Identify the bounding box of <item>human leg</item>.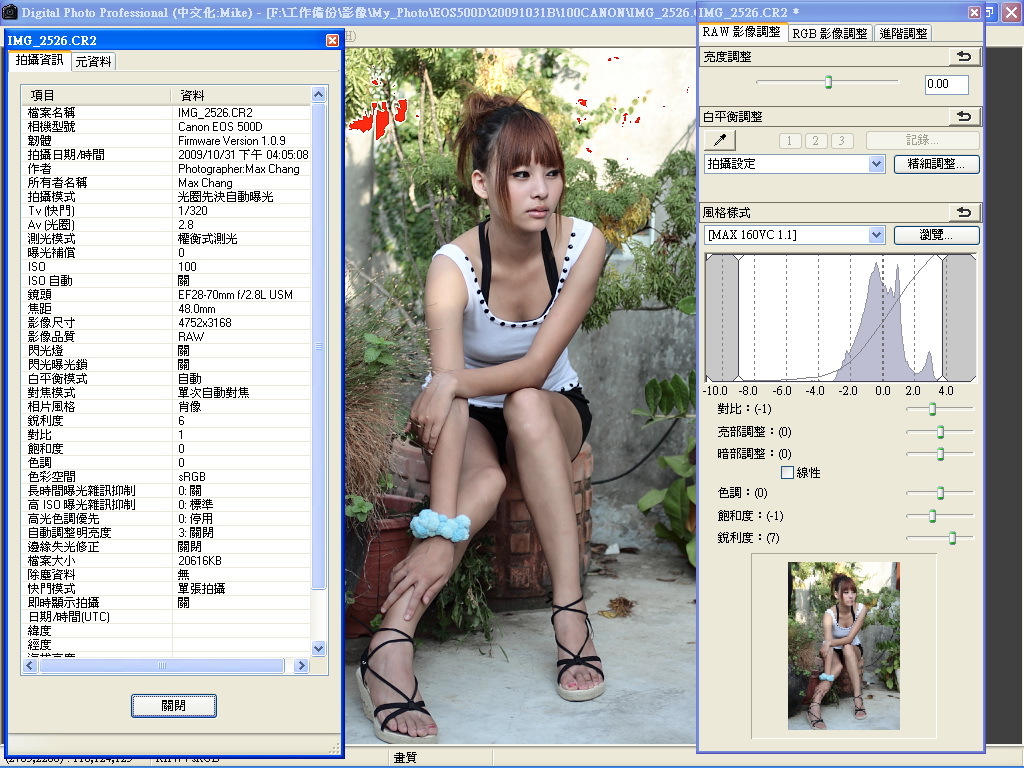
[806,648,837,727].
